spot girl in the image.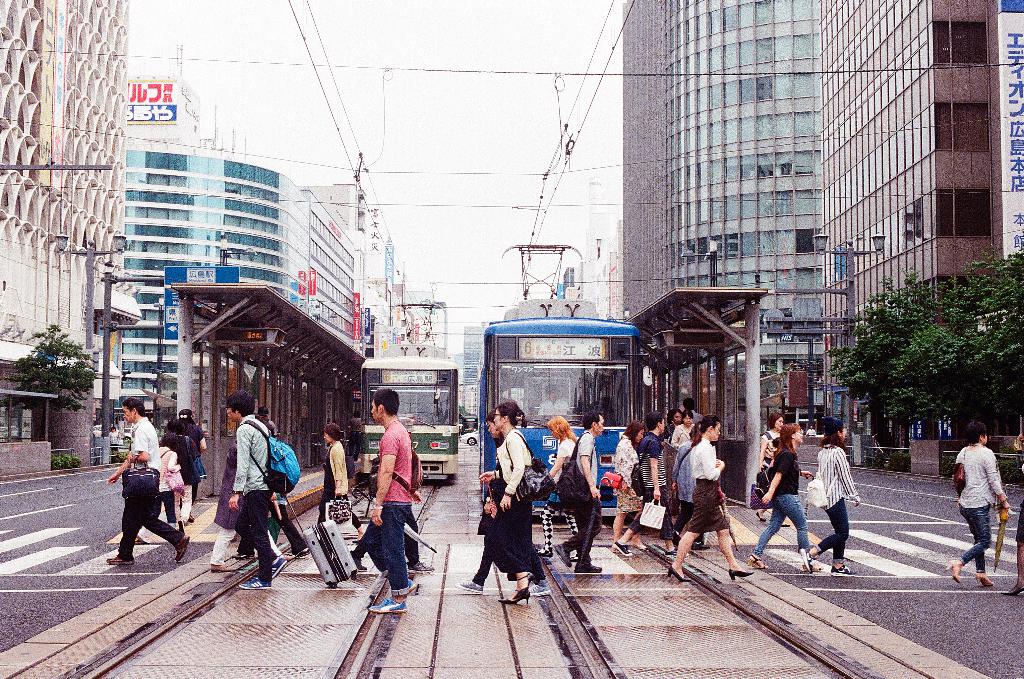
girl found at [left=605, top=422, right=643, bottom=550].
